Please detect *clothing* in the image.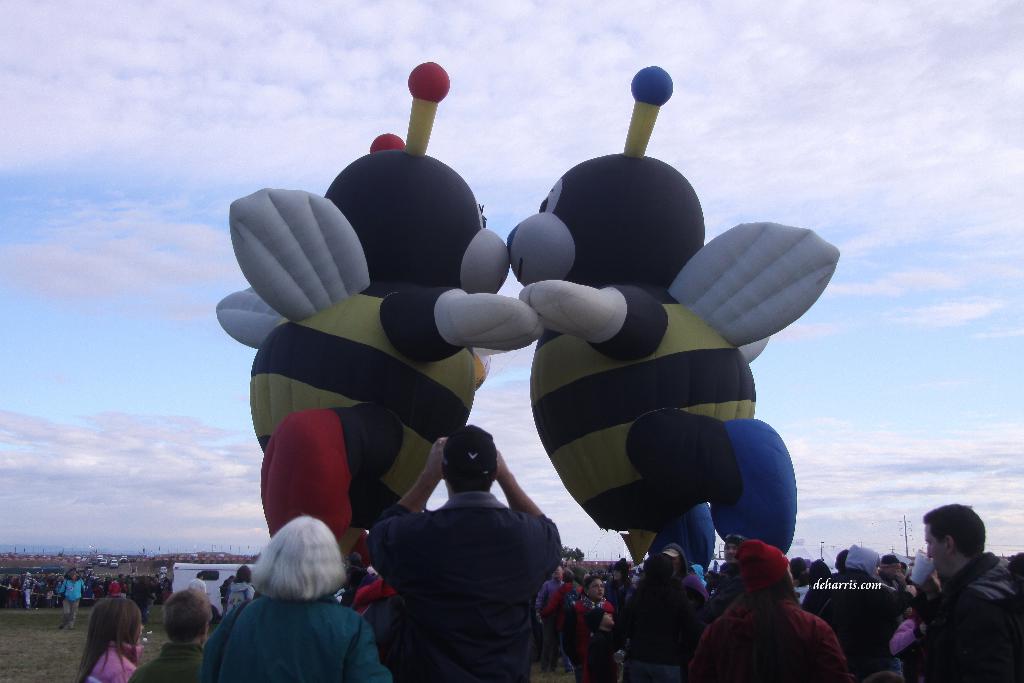
<box>77,641,141,682</box>.
